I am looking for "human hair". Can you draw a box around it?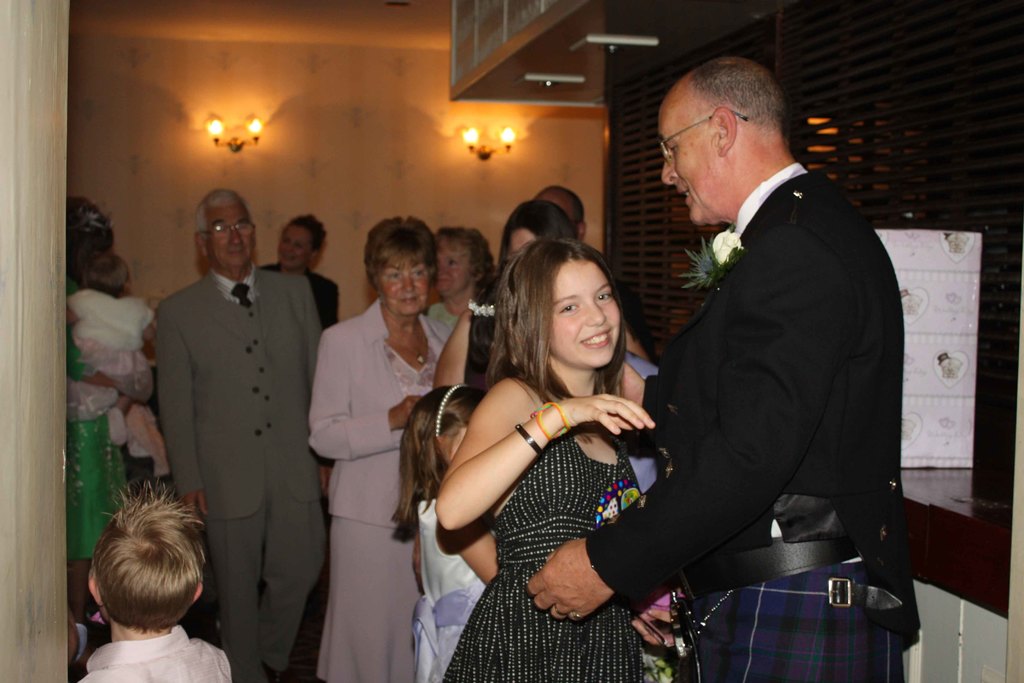
Sure, the bounding box is box(383, 384, 484, 532).
